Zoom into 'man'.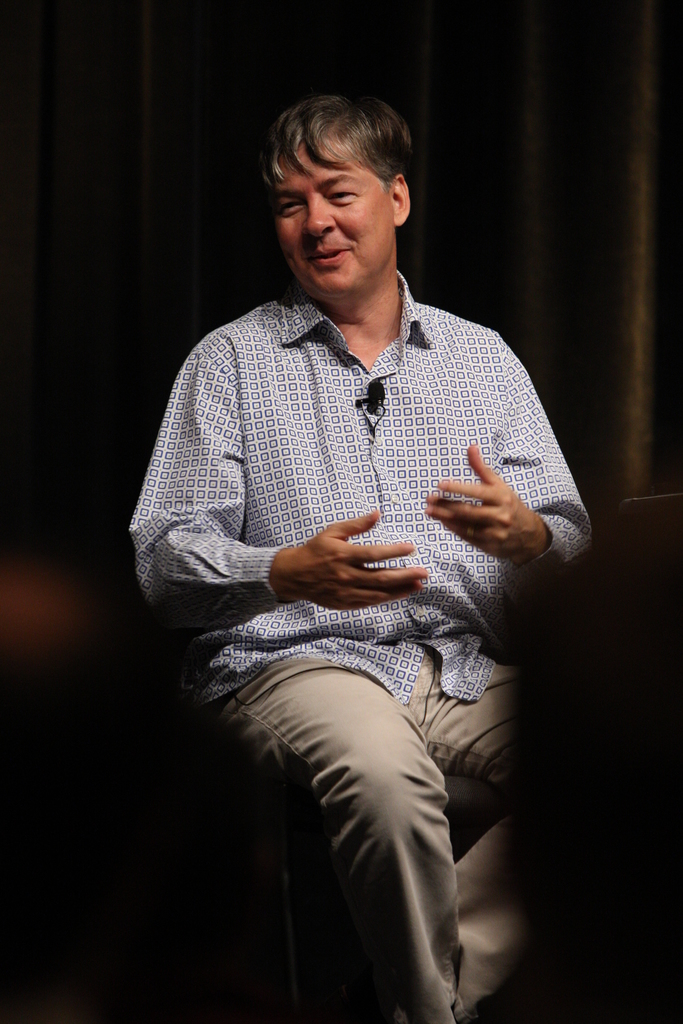
Zoom target: bbox=(122, 93, 602, 946).
